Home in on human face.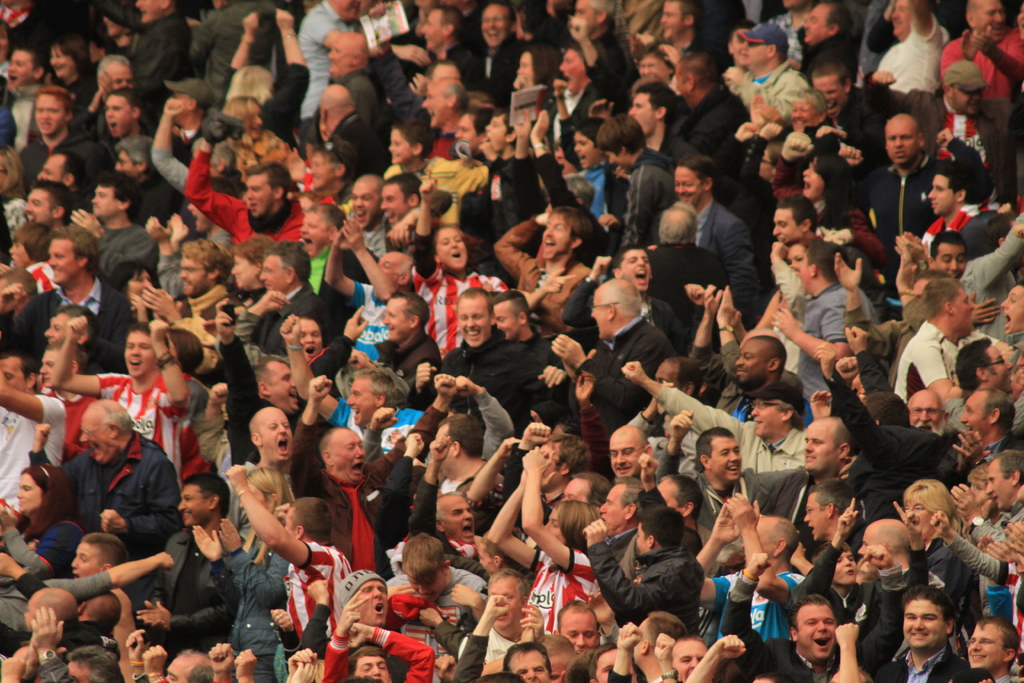
Homed in at box=[661, 0, 684, 40].
